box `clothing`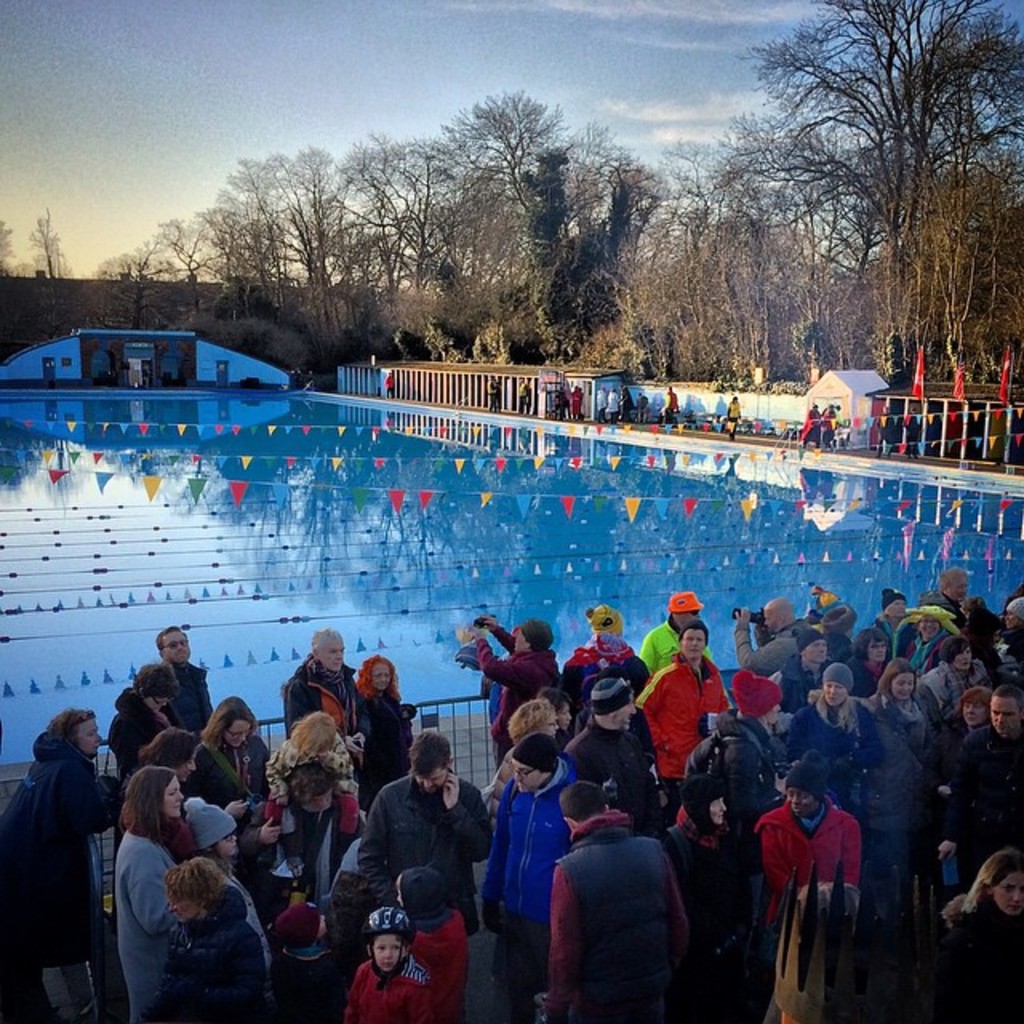
[x1=360, y1=774, x2=493, y2=939]
